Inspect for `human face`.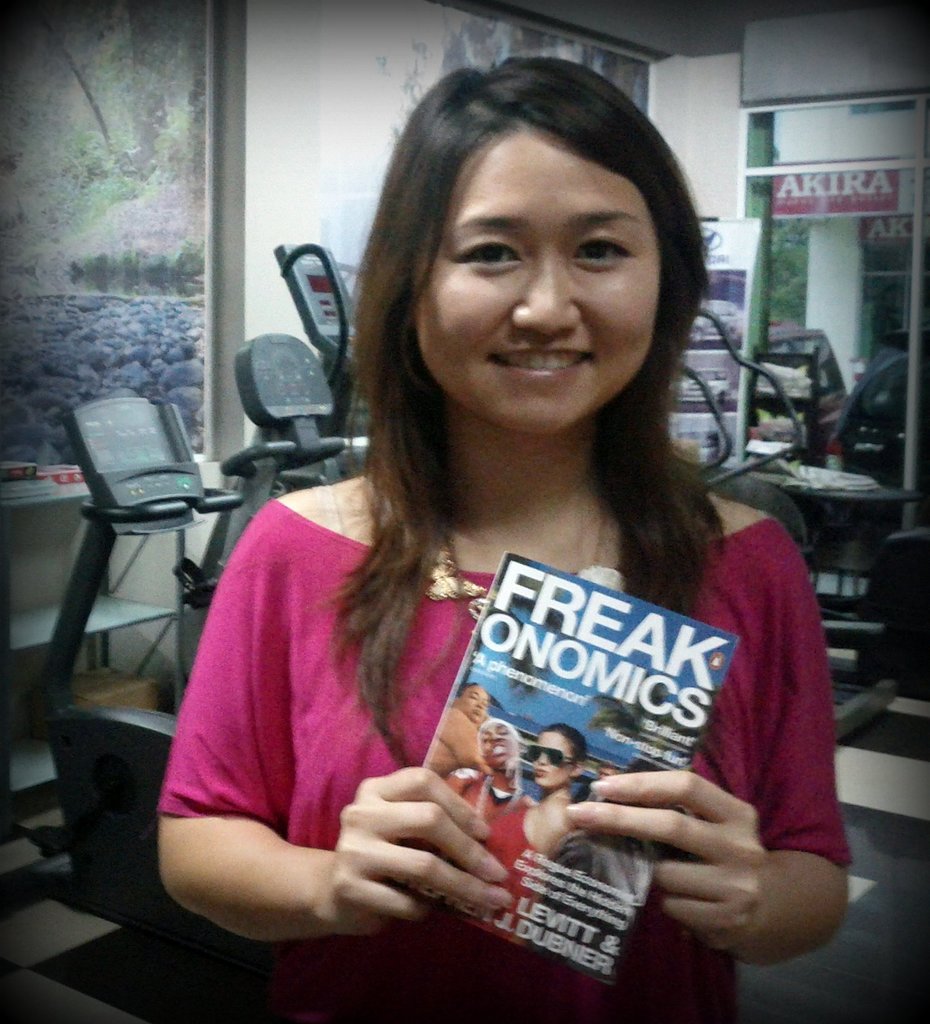
Inspection: l=425, t=115, r=668, b=424.
